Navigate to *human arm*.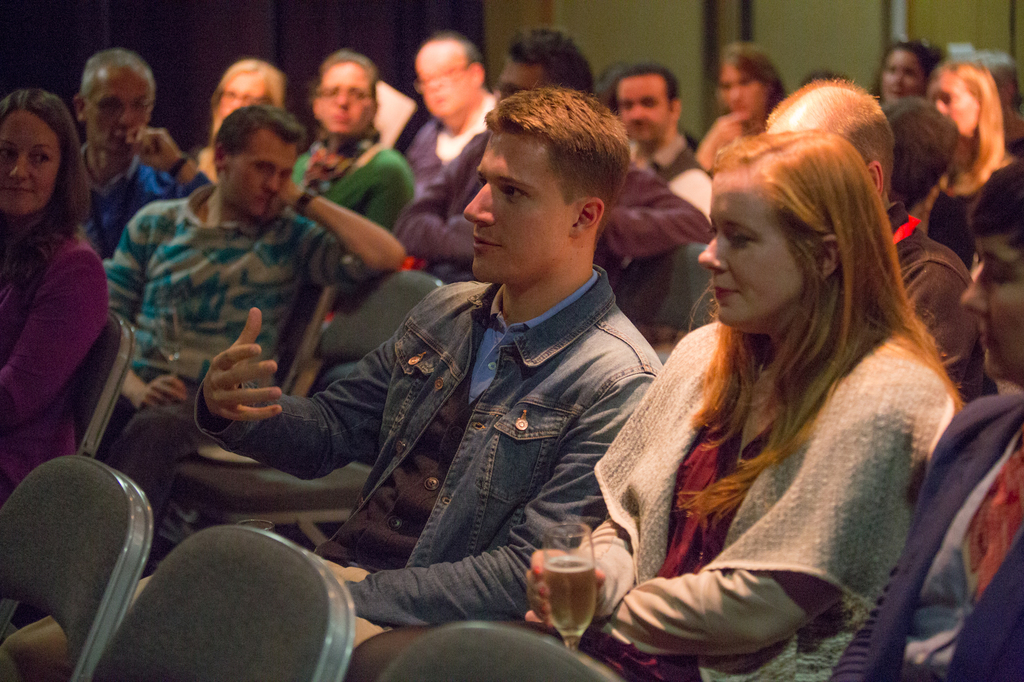
Navigation target: <box>129,126,207,203</box>.
